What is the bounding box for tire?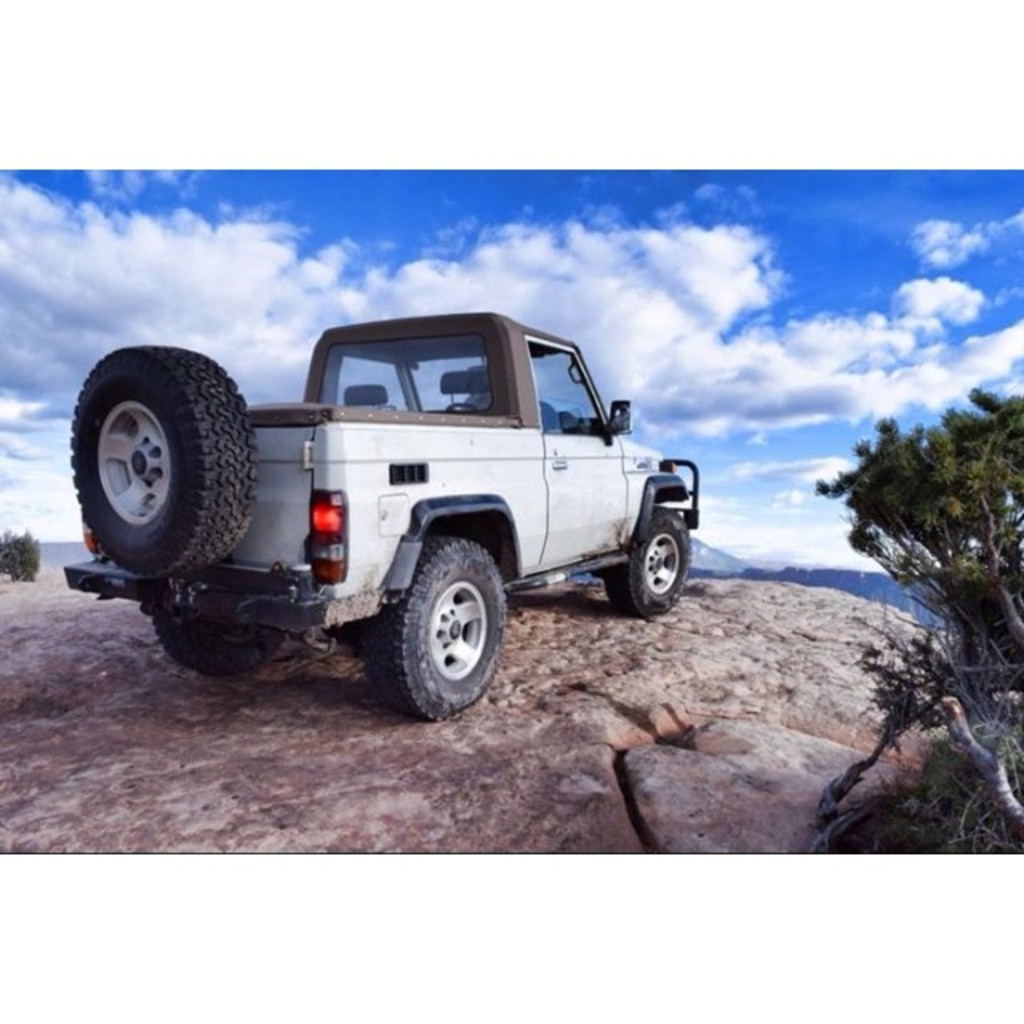
154 619 282 670.
